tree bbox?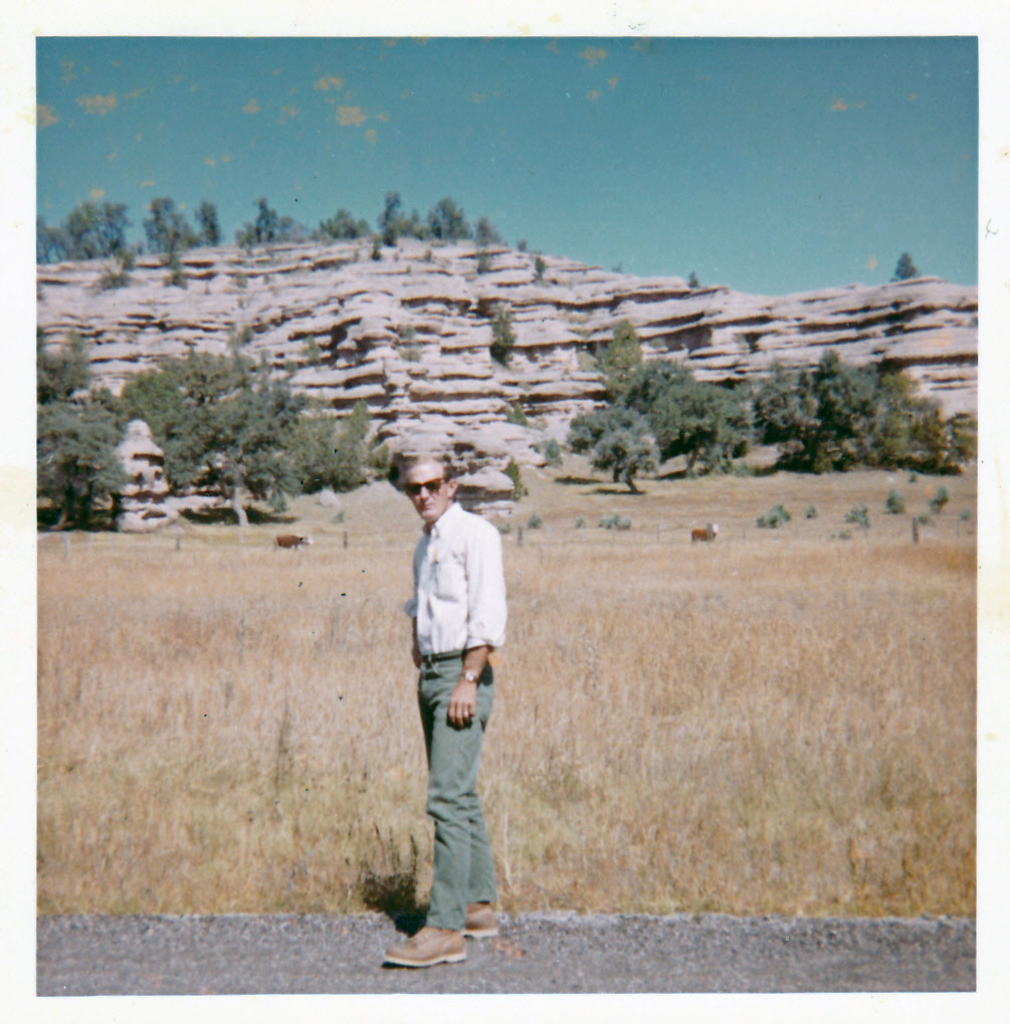
x1=518, y1=239, x2=525, y2=255
